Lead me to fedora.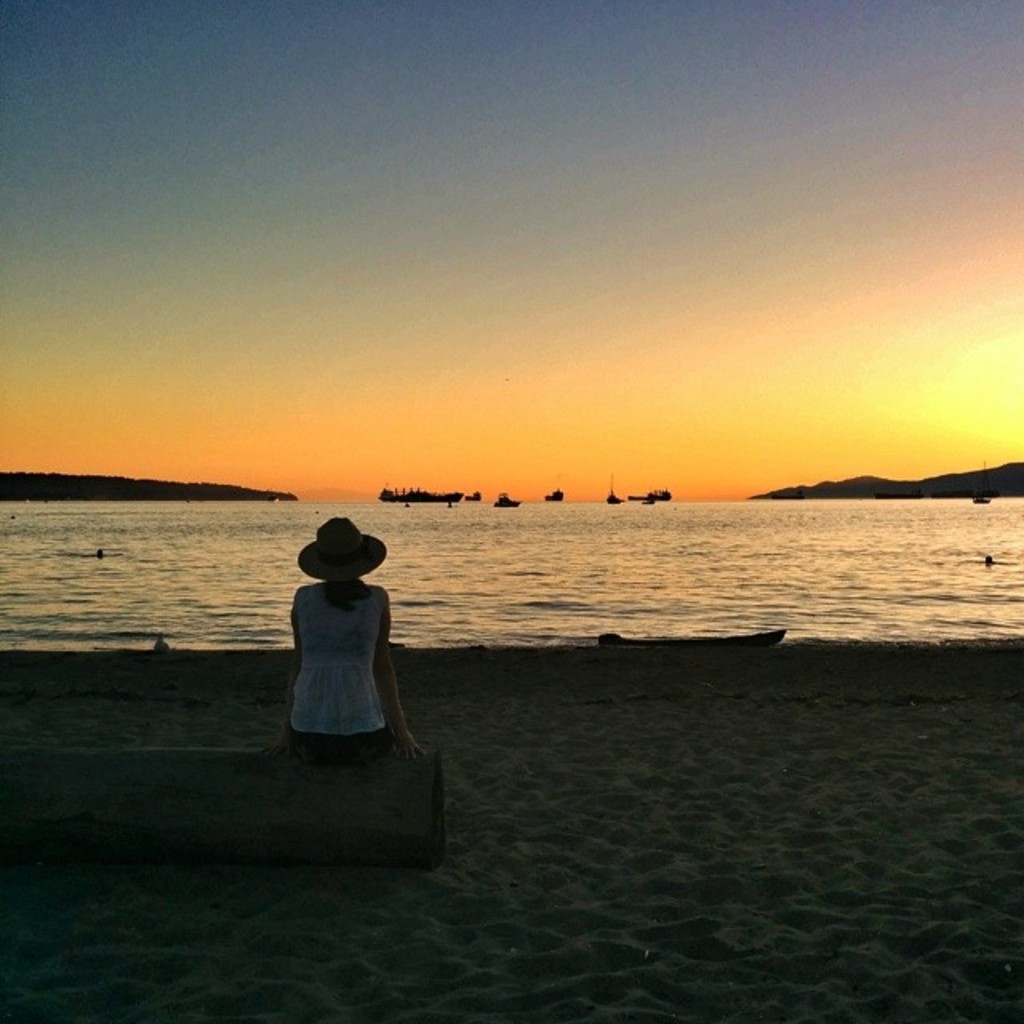
Lead to box(288, 512, 392, 587).
